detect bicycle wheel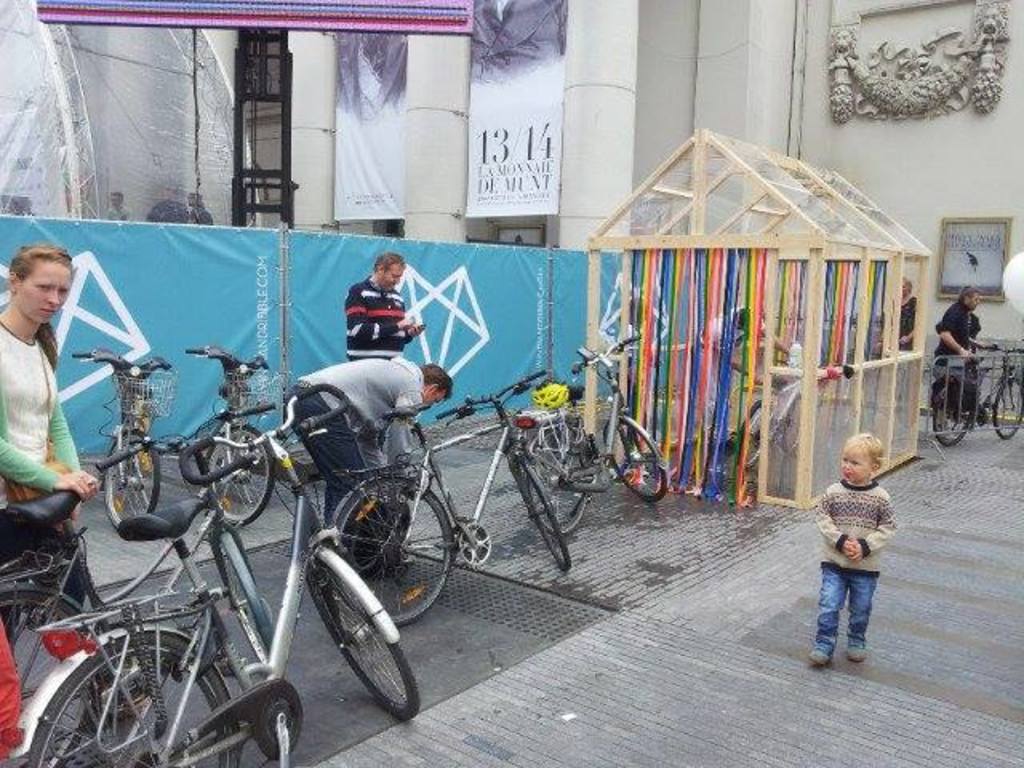
crop(307, 554, 424, 731)
